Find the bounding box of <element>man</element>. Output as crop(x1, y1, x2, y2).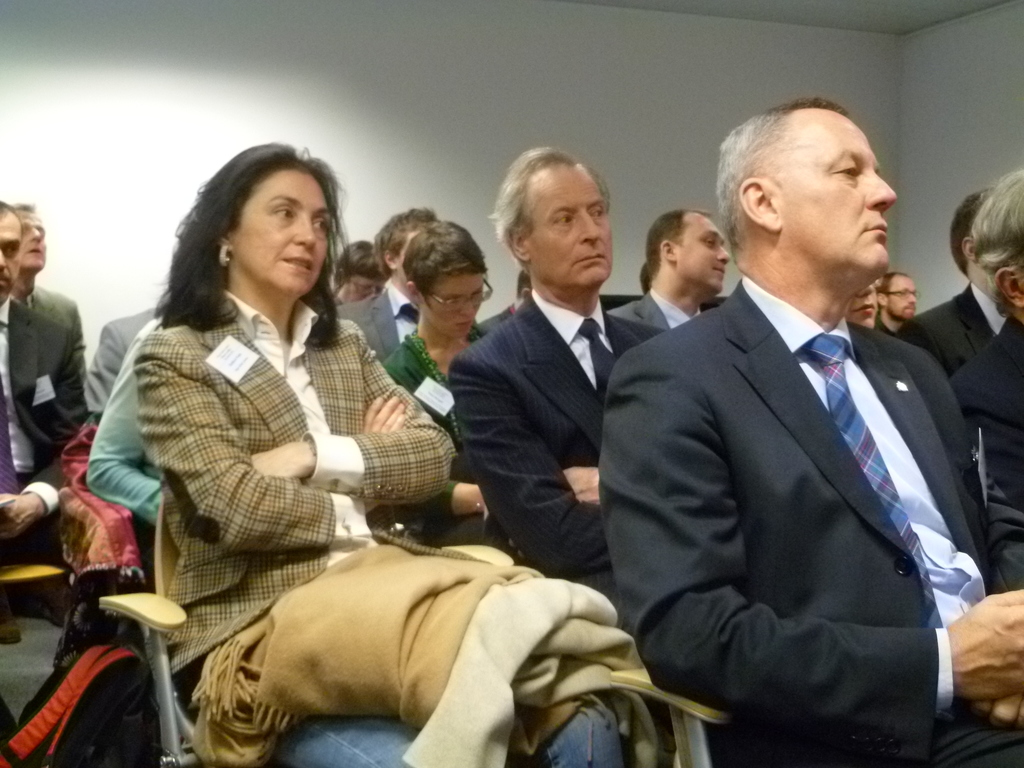
crop(440, 147, 659, 584).
